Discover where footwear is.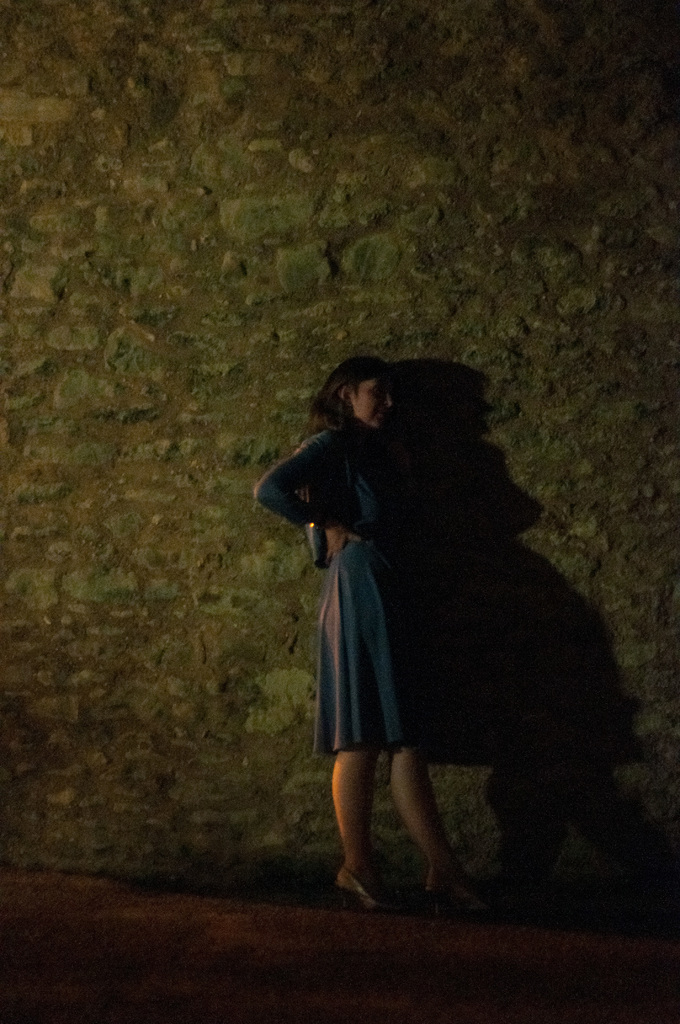
Discovered at box=[421, 872, 499, 917].
